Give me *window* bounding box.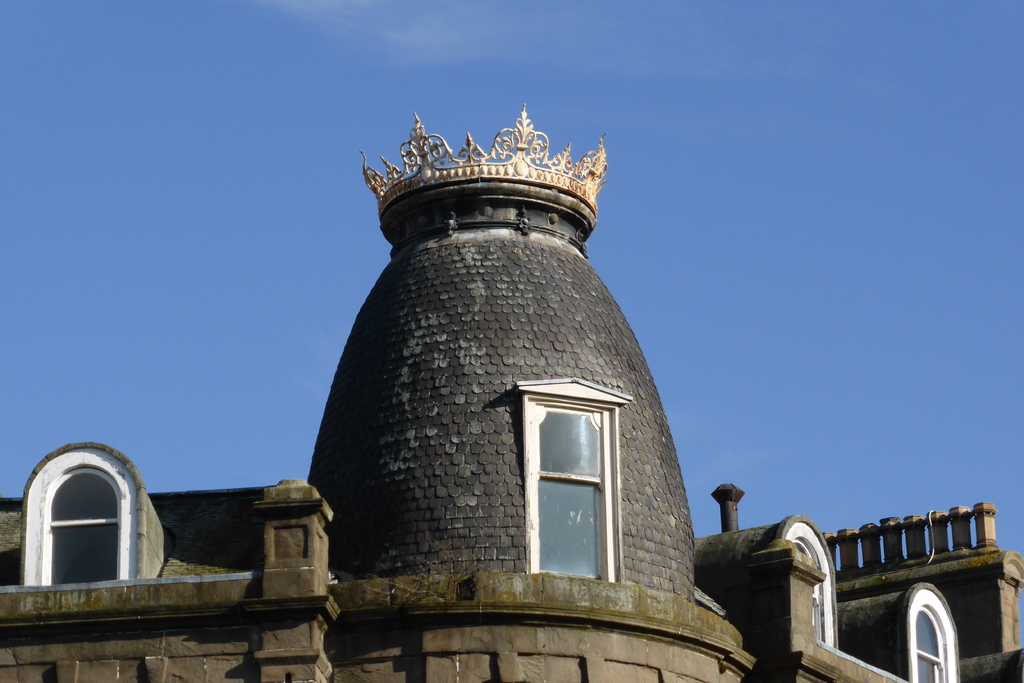
[40, 465, 132, 577].
